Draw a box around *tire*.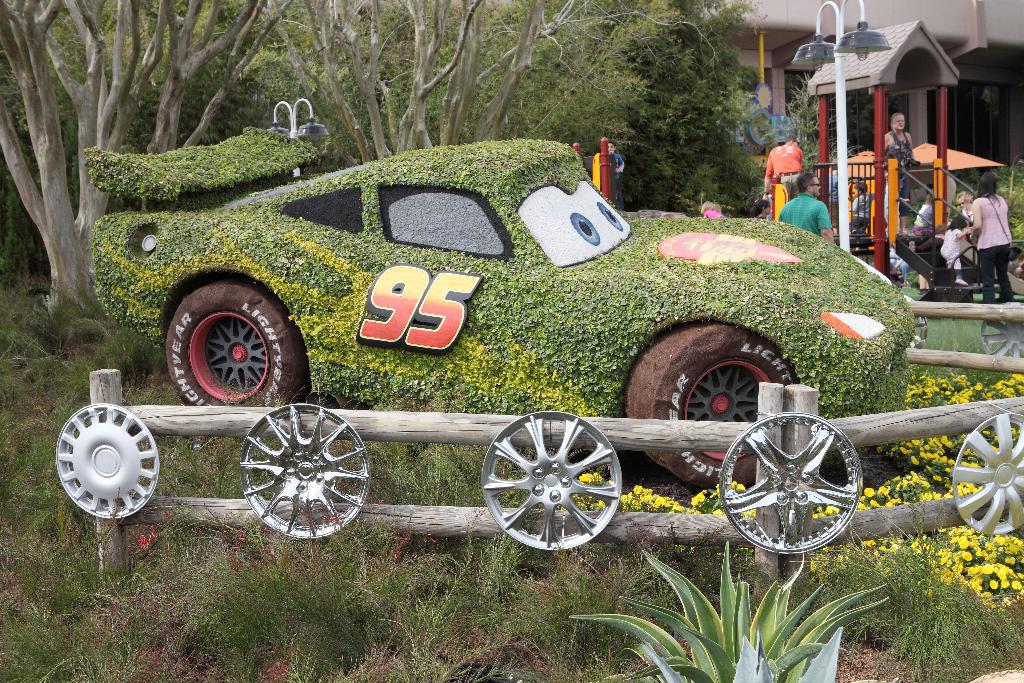
region(164, 276, 298, 406).
